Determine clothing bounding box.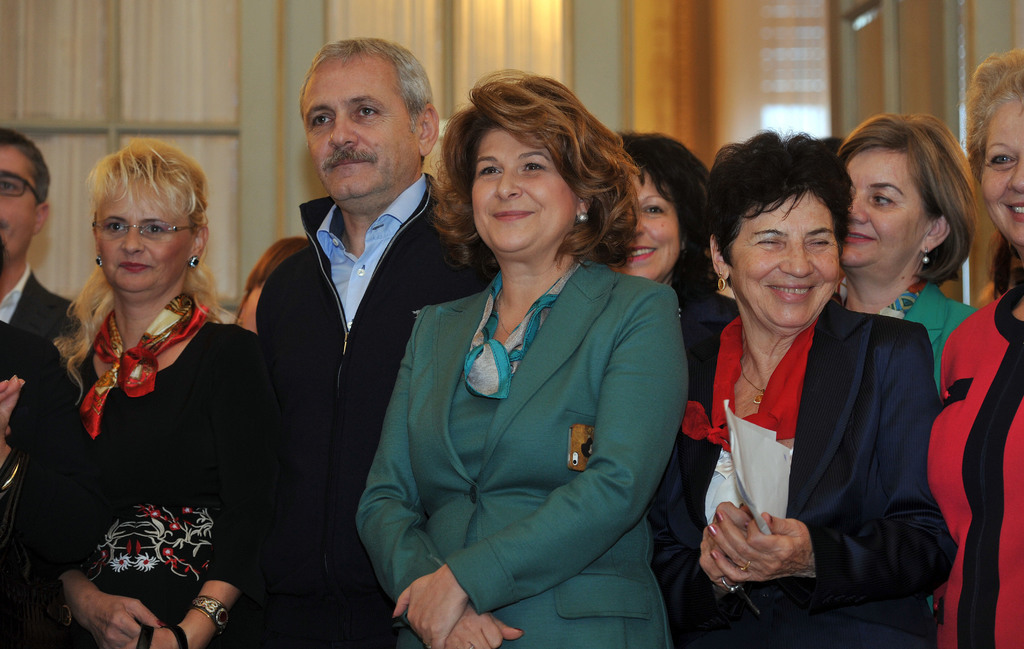
Determined: 928 287 1023 648.
